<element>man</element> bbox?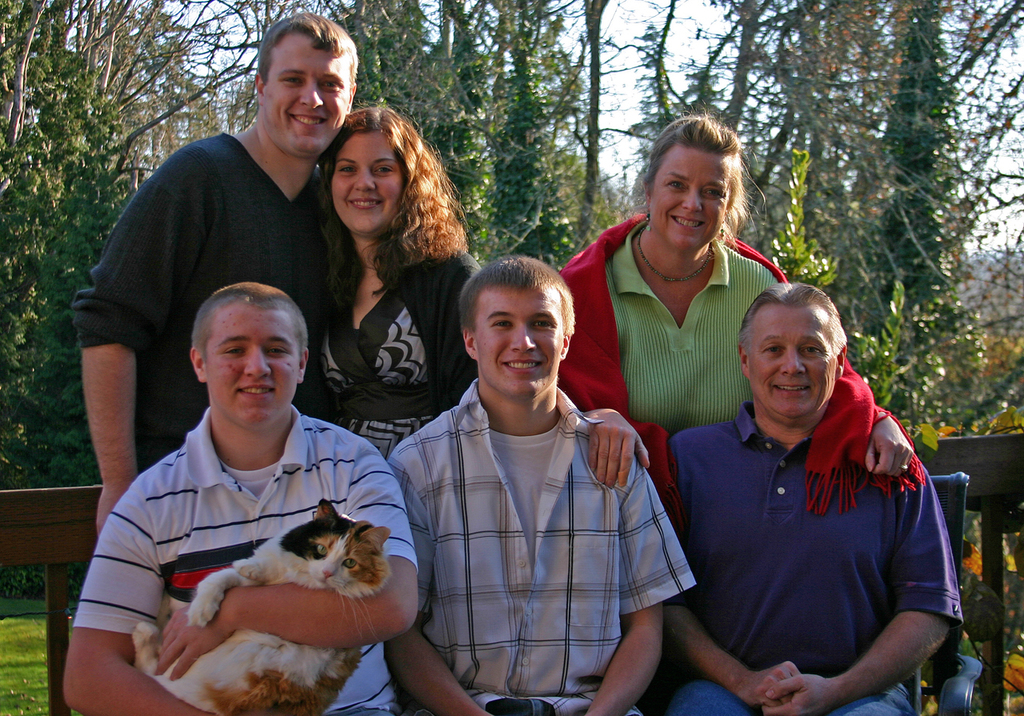
pyautogui.locateOnScreen(657, 282, 964, 715)
